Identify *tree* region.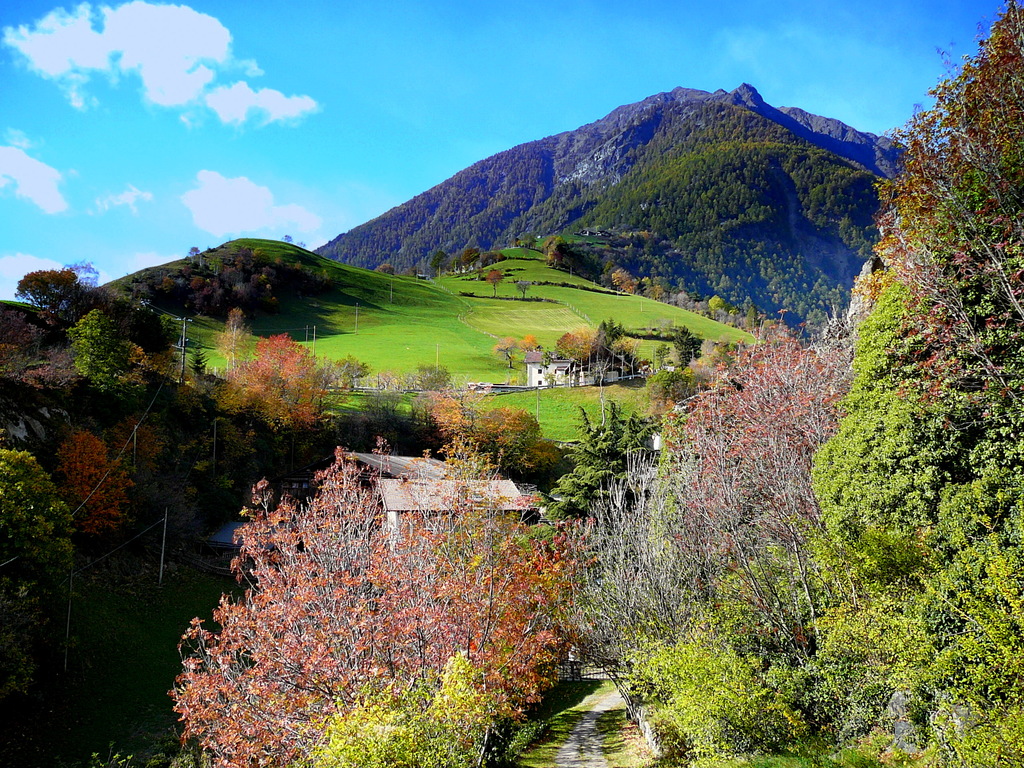
Region: rect(674, 326, 703, 364).
